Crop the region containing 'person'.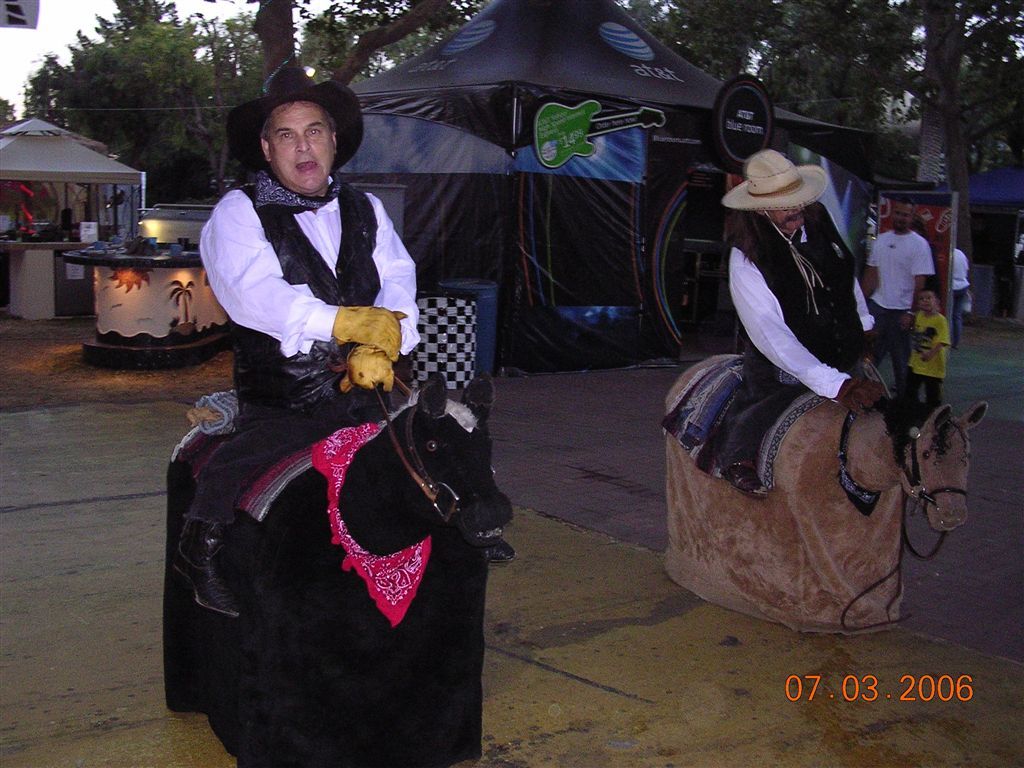
Crop region: detection(895, 287, 961, 436).
